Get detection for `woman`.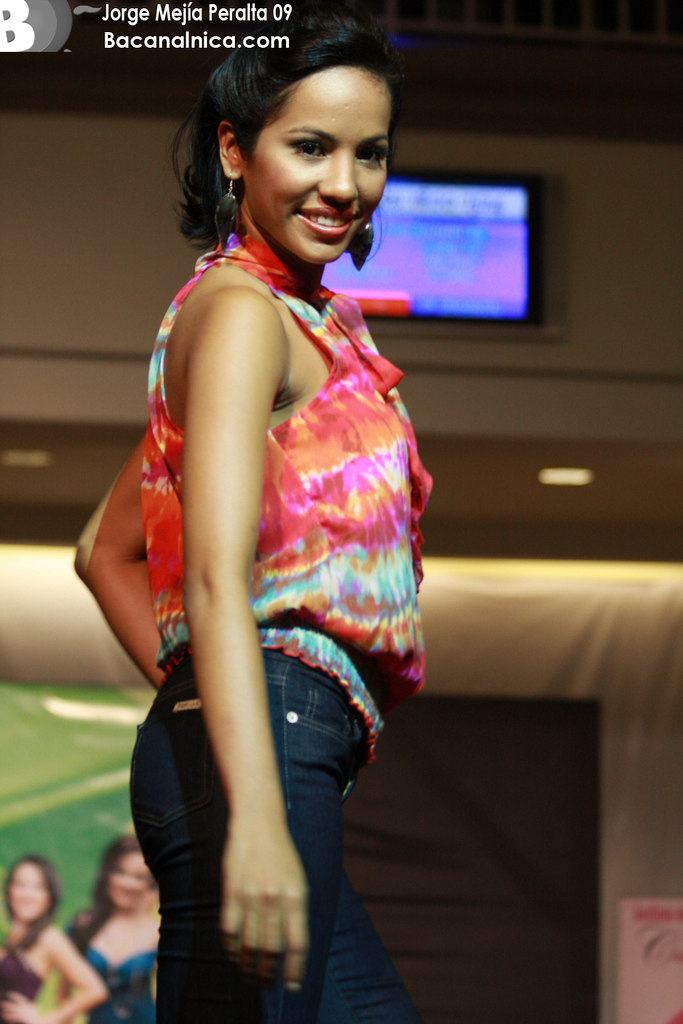
Detection: bbox=(0, 855, 107, 1023).
